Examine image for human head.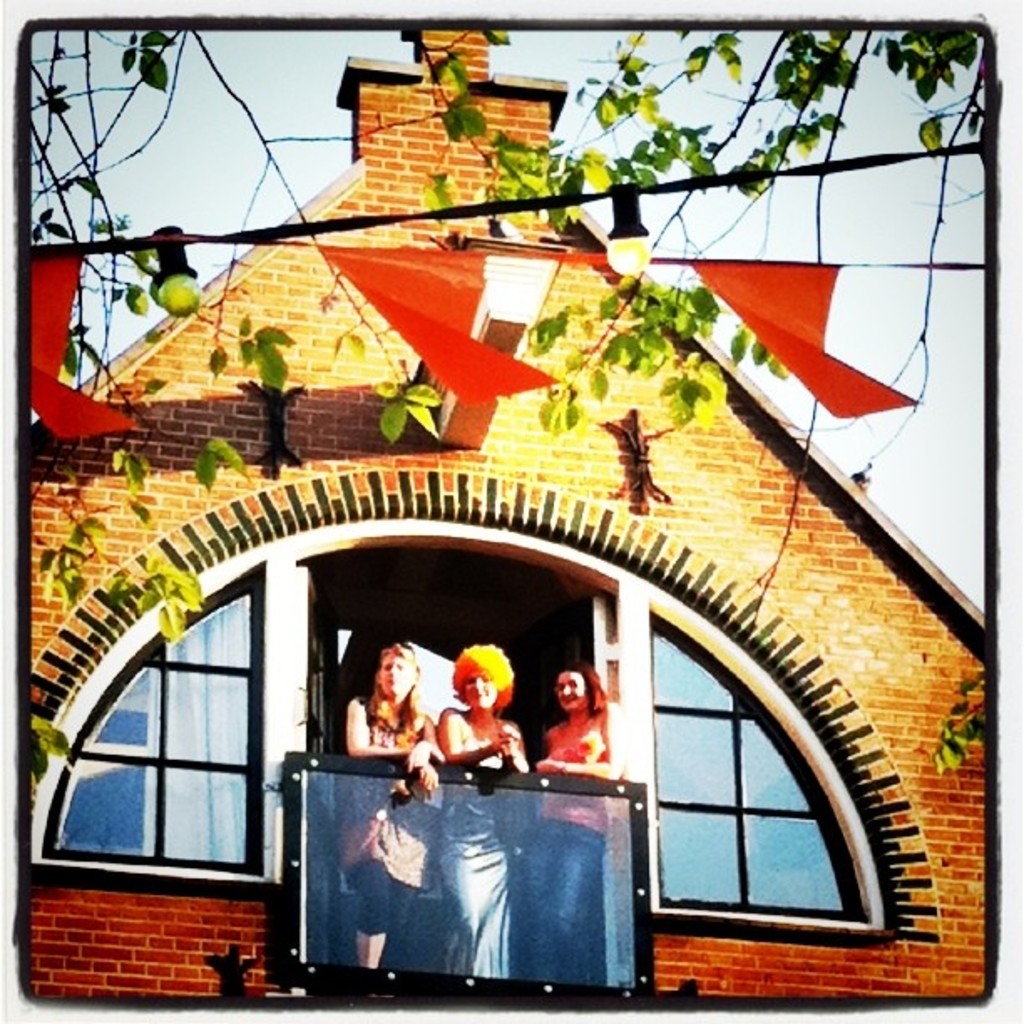
Examination result: bbox=(450, 644, 515, 708).
